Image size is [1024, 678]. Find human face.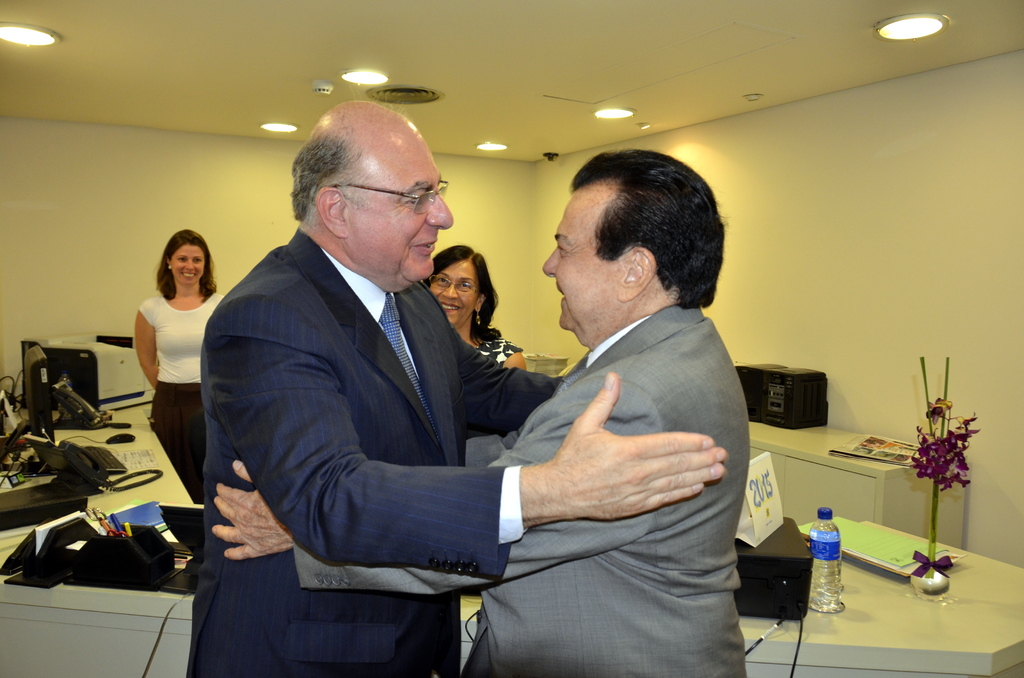
pyautogui.locateOnScreen(349, 117, 455, 292).
